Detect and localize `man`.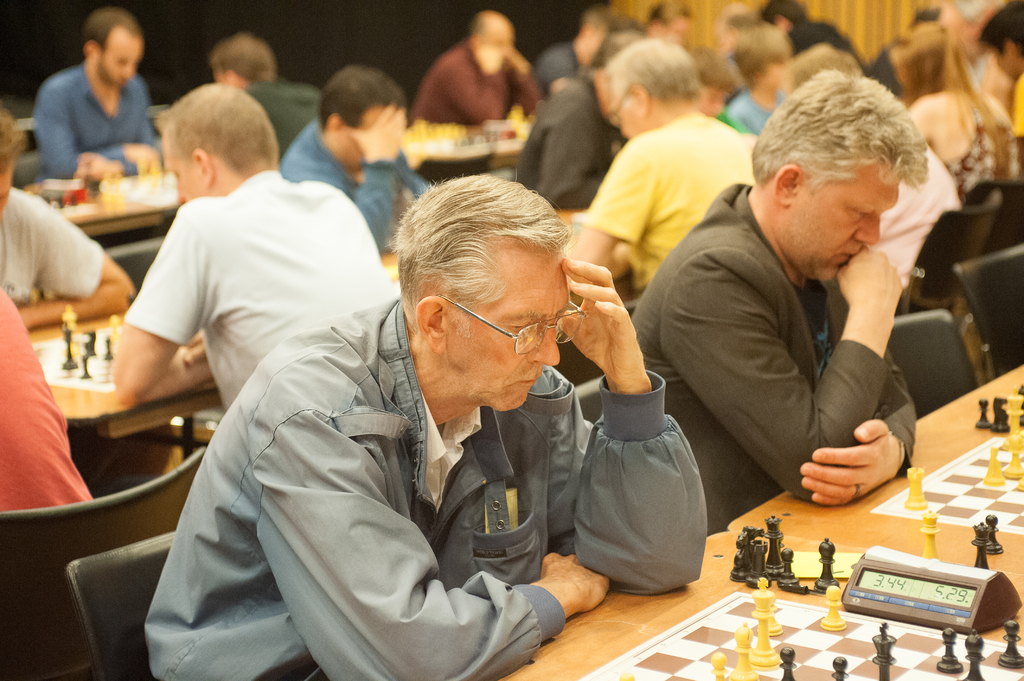
Localized at rect(639, 0, 696, 39).
